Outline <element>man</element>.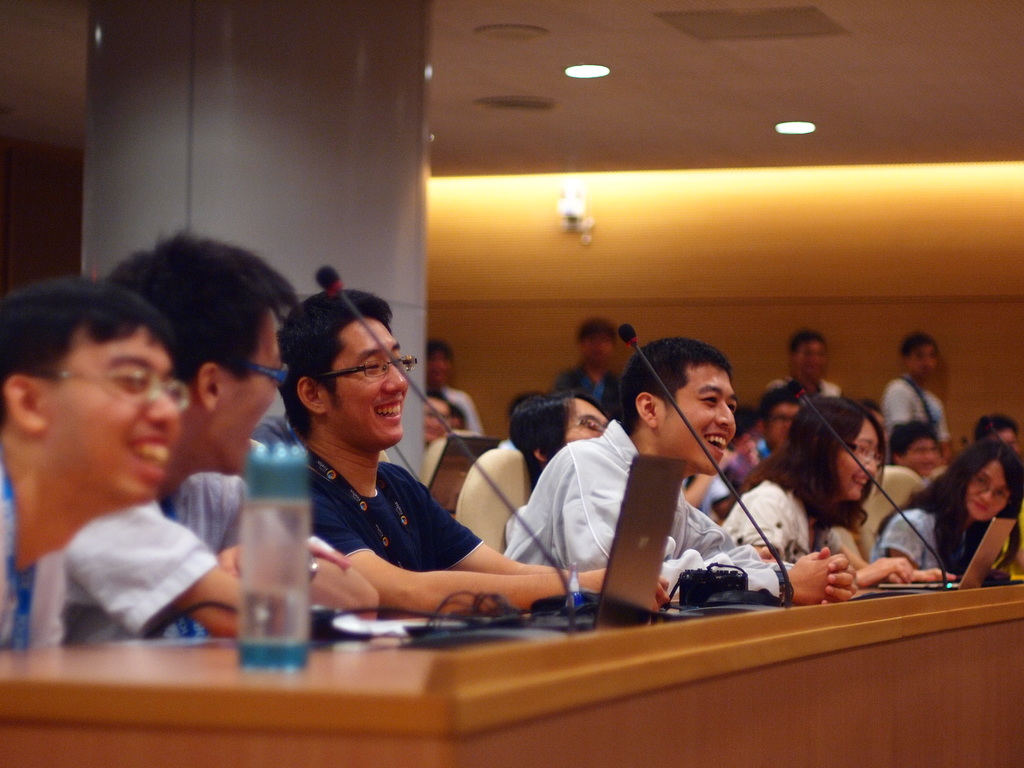
Outline: 237:307:510:609.
